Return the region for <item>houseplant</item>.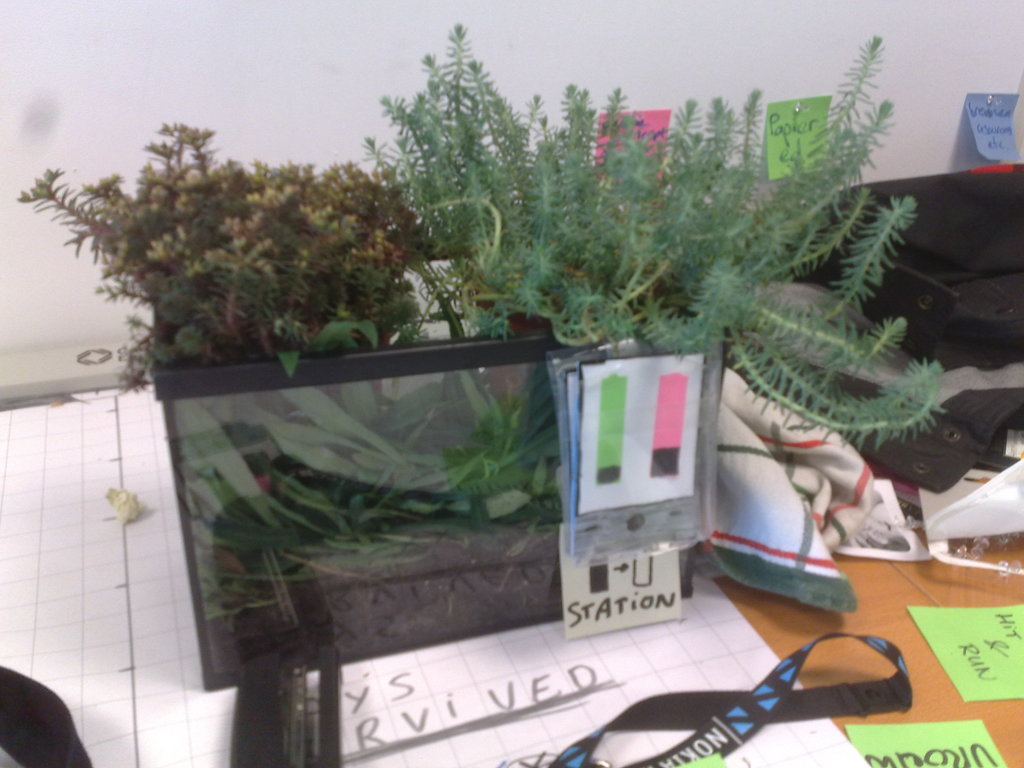
l=0, t=120, r=438, b=400.
